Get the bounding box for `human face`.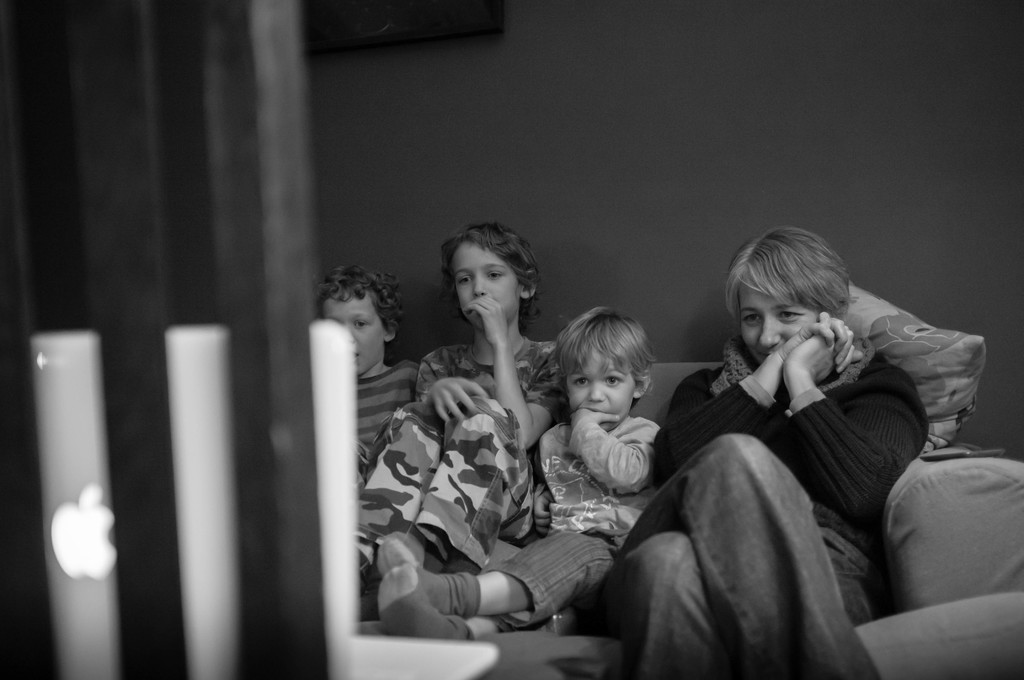
<box>324,291,383,374</box>.
